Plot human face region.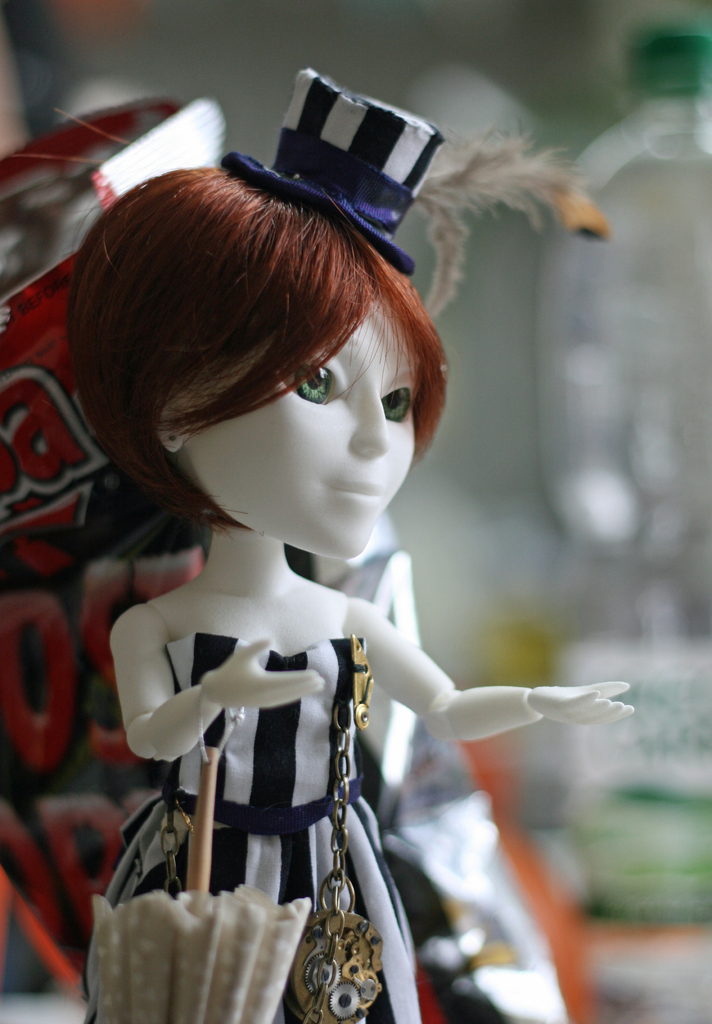
Plotted at <region>186, 281, 424, 557</region>.
